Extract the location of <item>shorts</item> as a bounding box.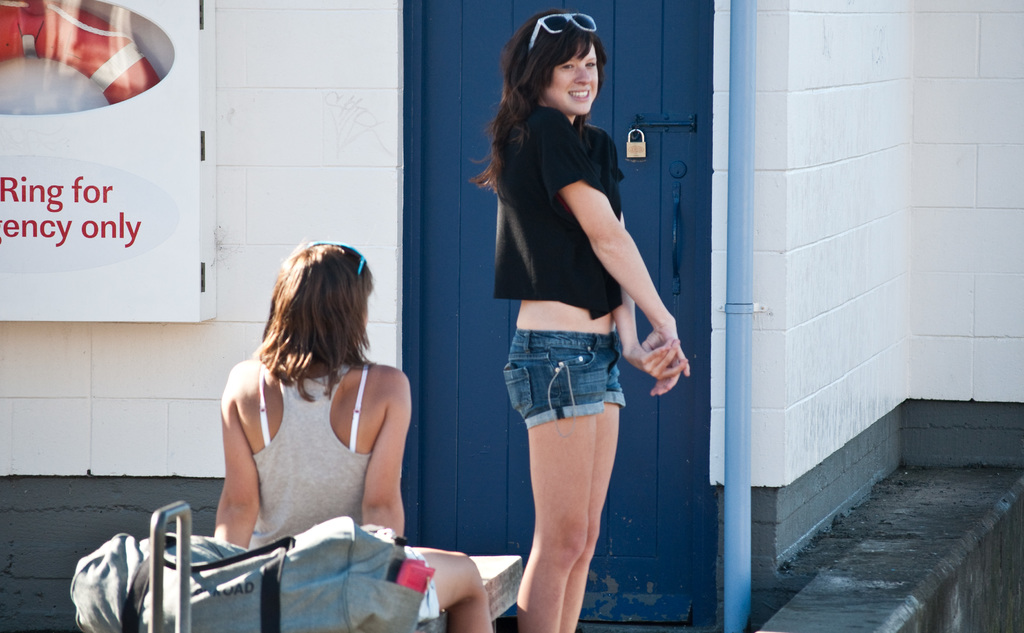
401/541/439/625.
